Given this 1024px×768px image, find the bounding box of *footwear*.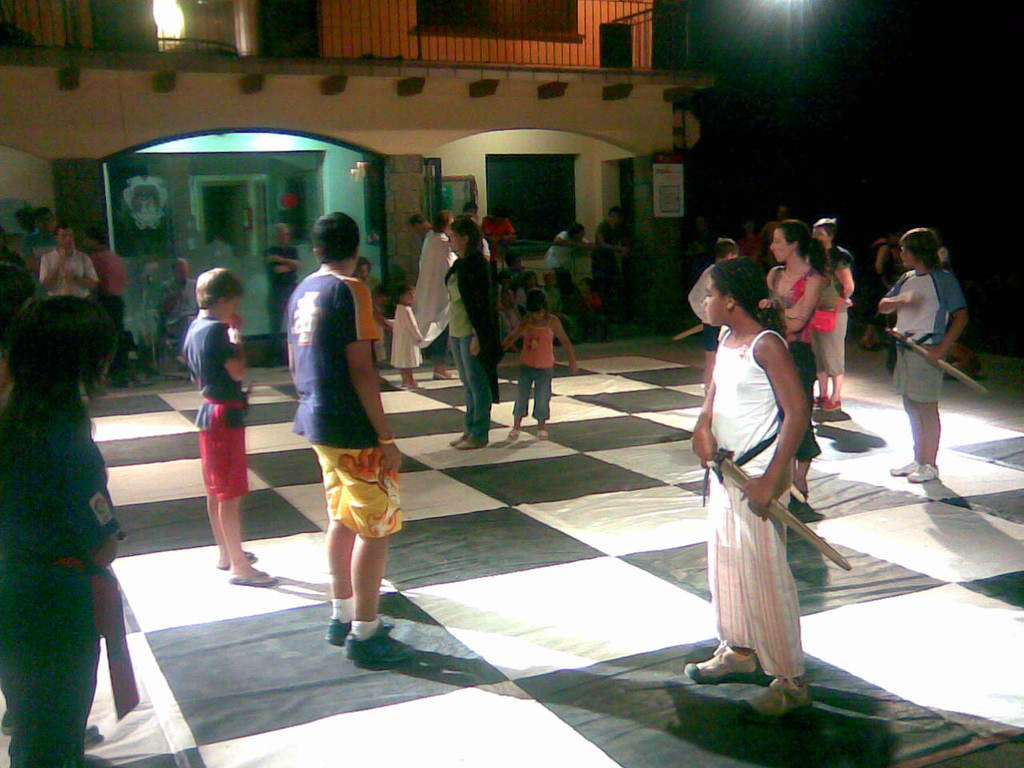
rect(788, 488, 810, 506).
